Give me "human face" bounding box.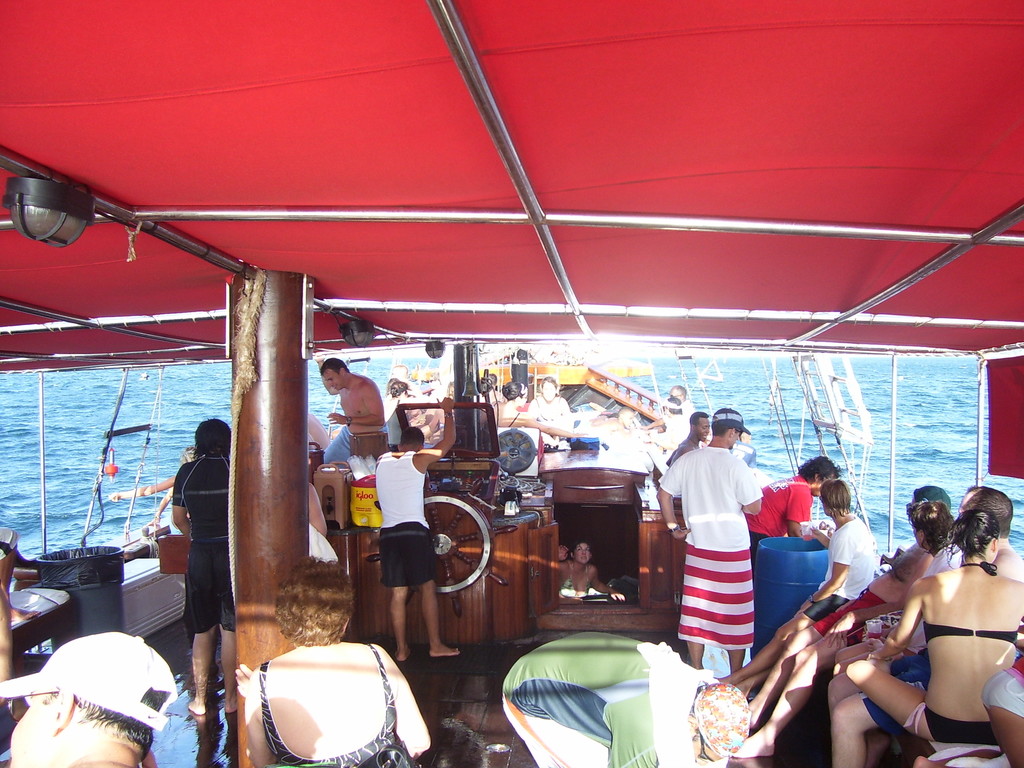
320, 367, 356, 392.
